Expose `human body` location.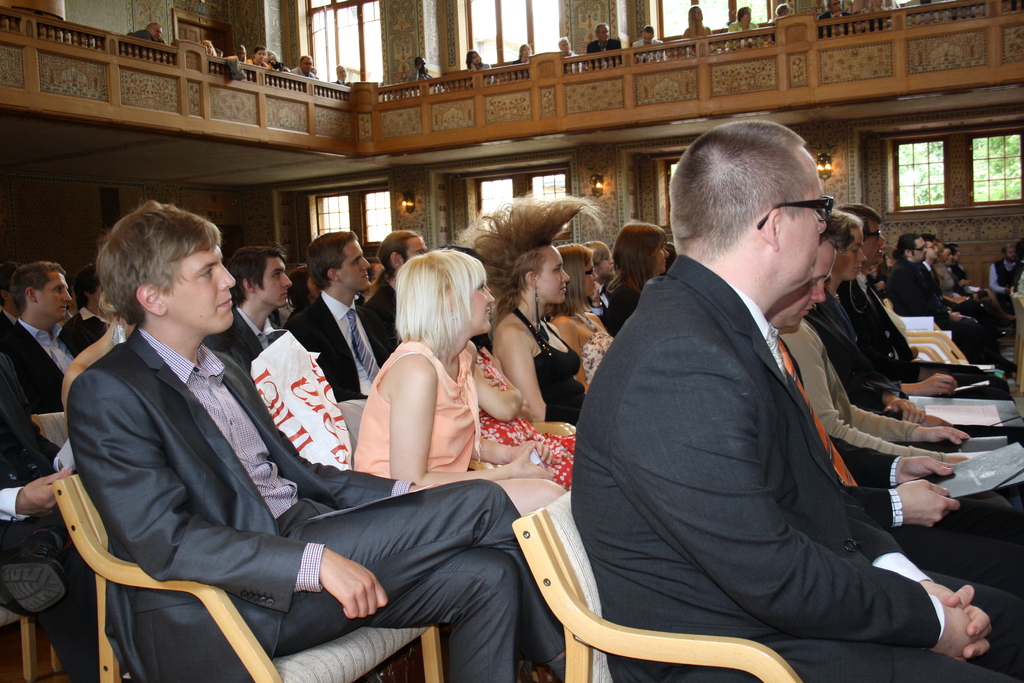
Exposed at {"x1": 352, "y1": 247, "x2": 575, "y2": 518}.
